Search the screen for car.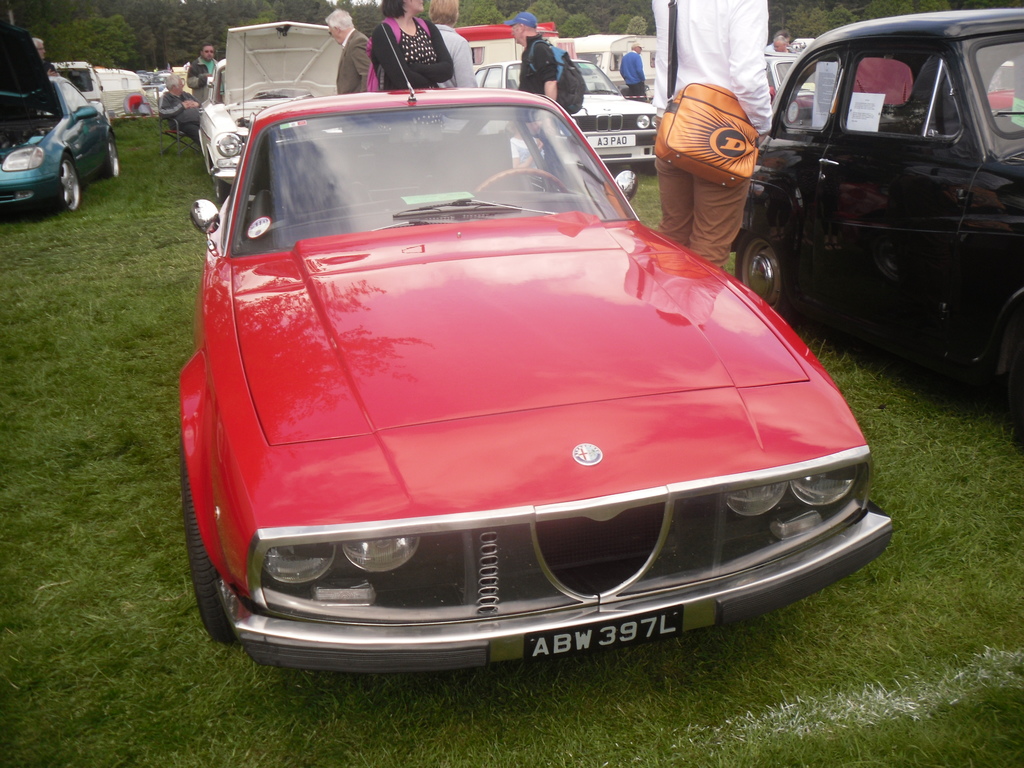
Found at (left=193, top=15, right=370, bottom=200).
